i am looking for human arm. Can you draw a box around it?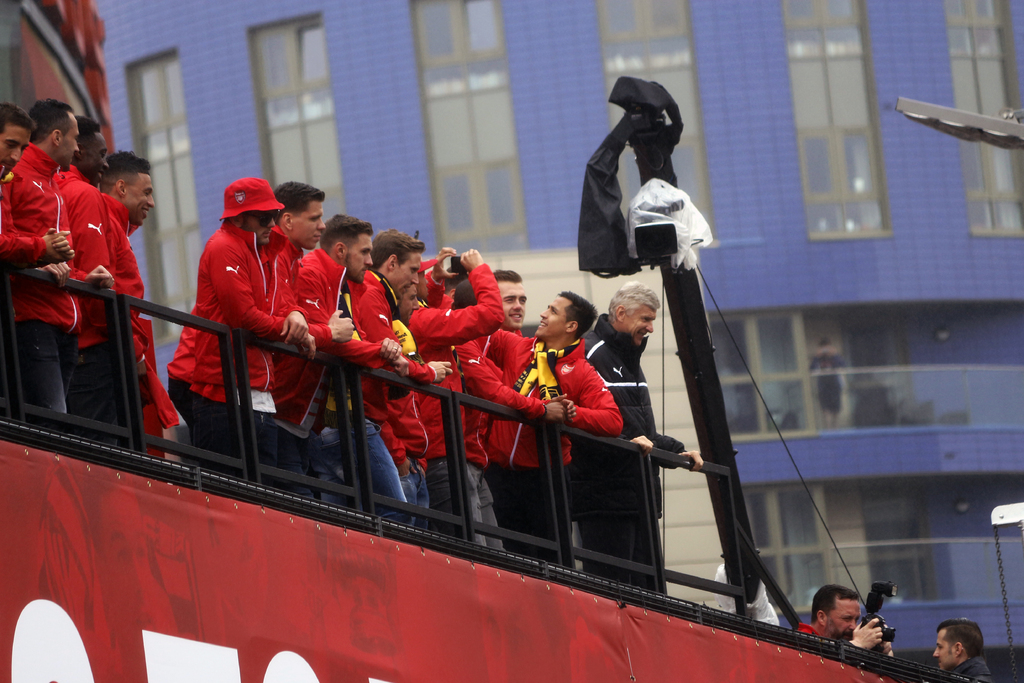
Sure, the bounding box is locate(336, 334, 407, 378).
